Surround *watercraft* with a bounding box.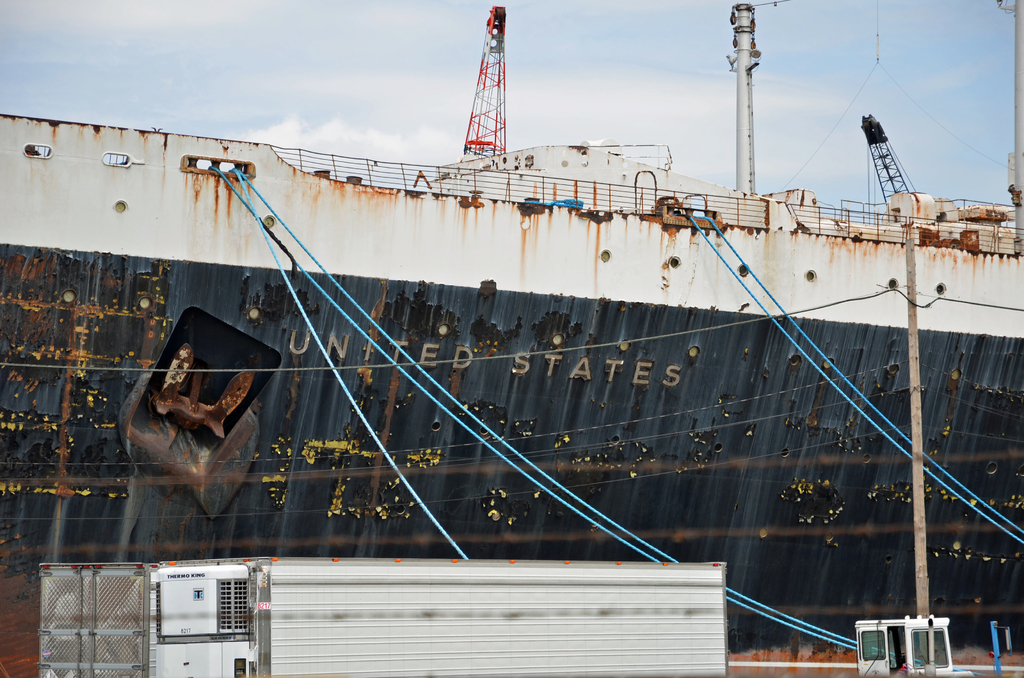
(x1=24, y1=12, x2=1014, y2=591).
